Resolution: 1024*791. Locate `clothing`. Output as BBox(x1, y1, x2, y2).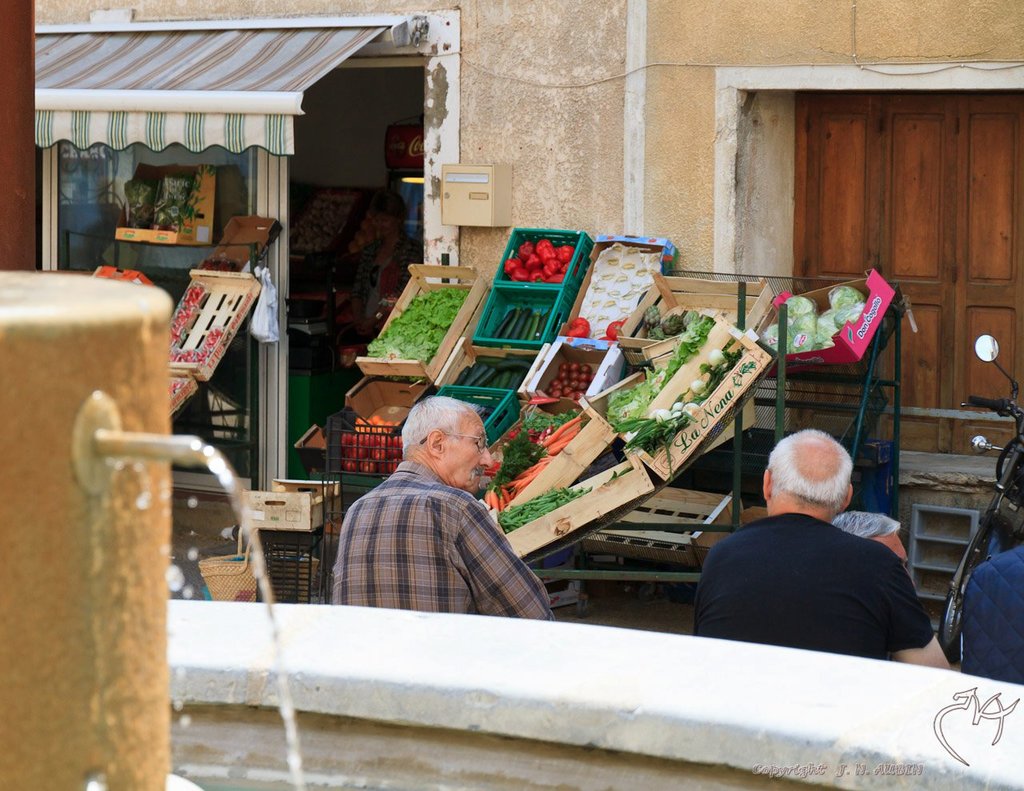
BBox(331, 454, 552, 621).
